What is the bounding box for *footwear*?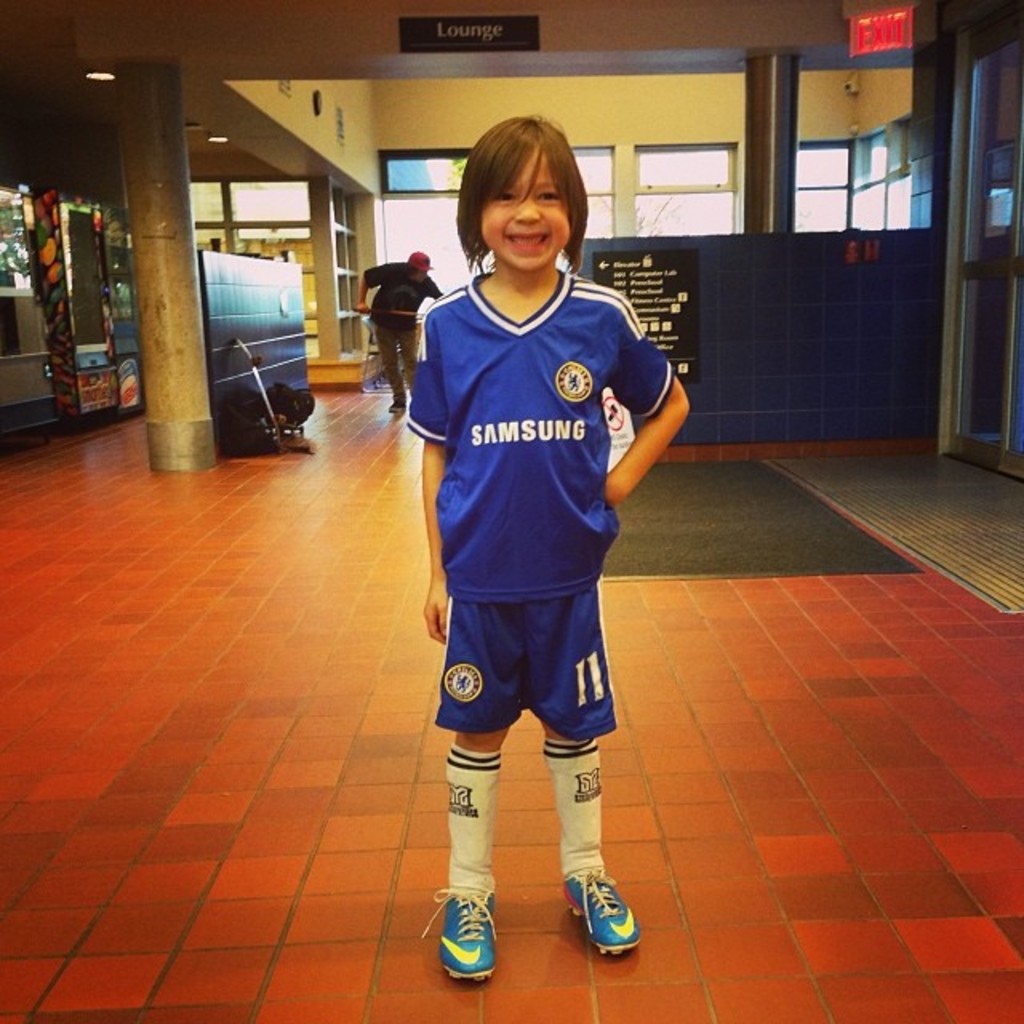
<box>381,390,403,413</box>.
